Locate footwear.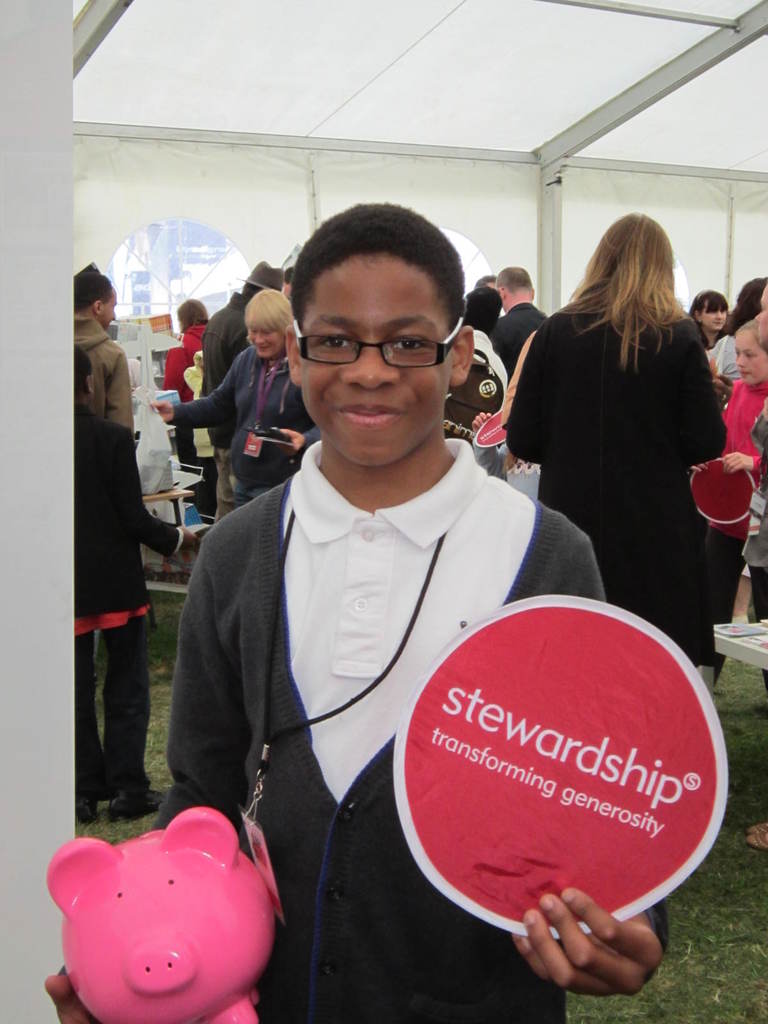
Bounding box: (left=71, top=795, right=97, bottom=823).
